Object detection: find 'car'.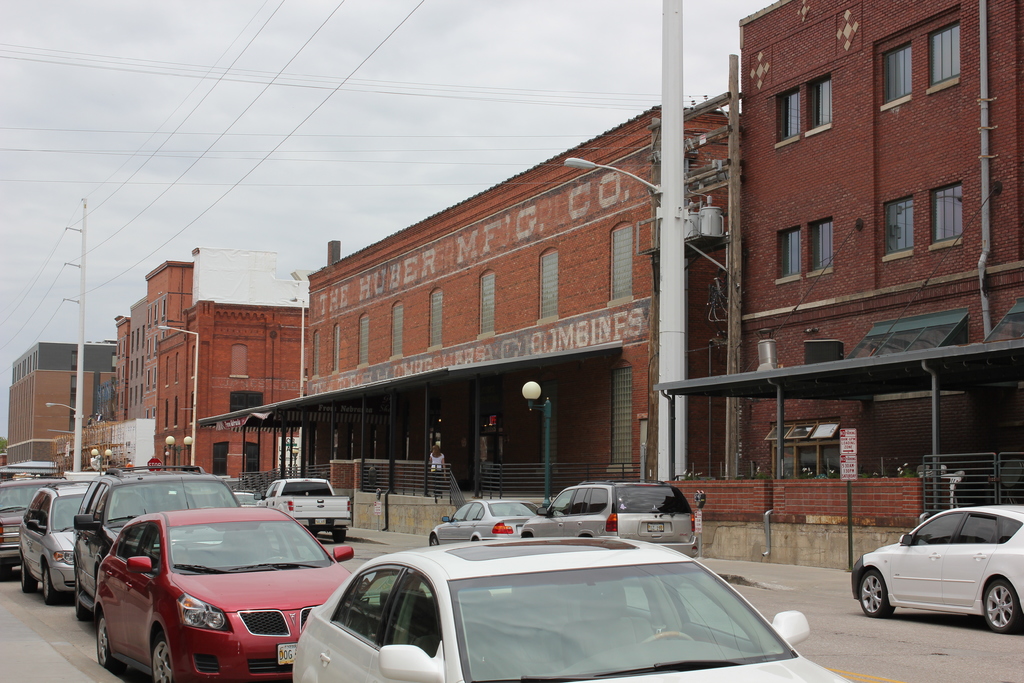
BBox(847, 504, 1023, 629).
